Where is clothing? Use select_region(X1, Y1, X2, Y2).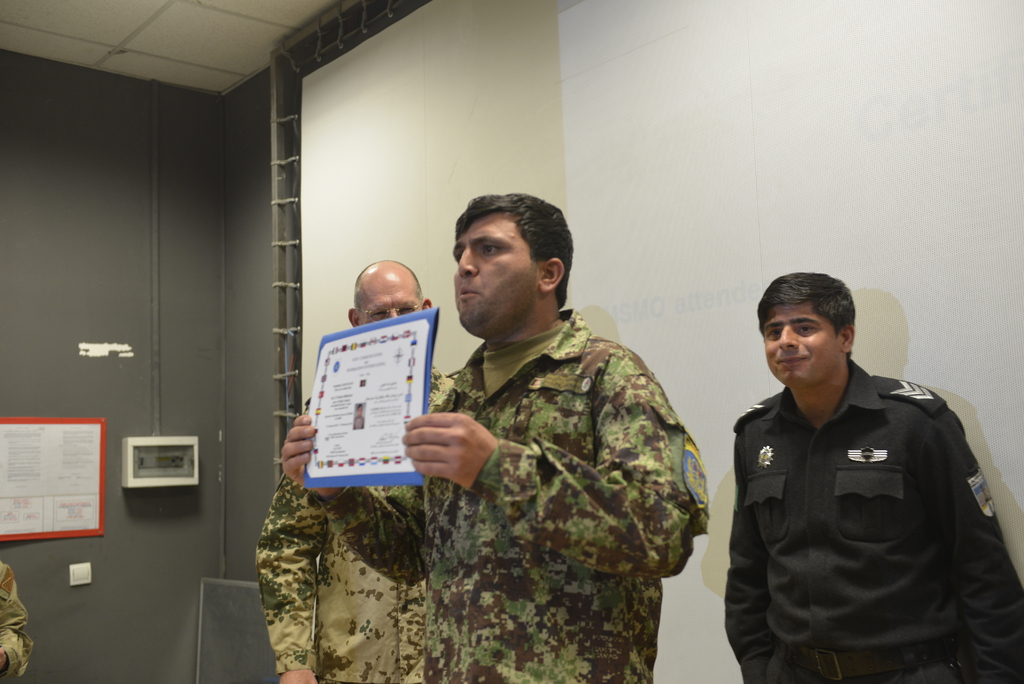
select_region(254, 366, 435, 683).
